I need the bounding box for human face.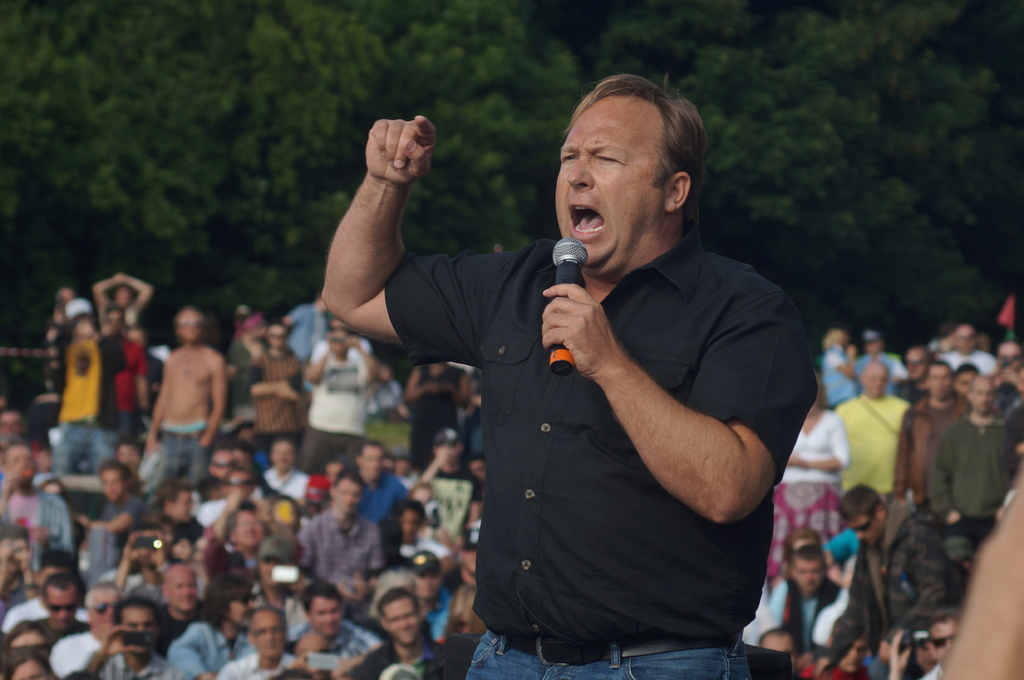
Here it is: [left=968, top=382, right=992, bottom=411].
